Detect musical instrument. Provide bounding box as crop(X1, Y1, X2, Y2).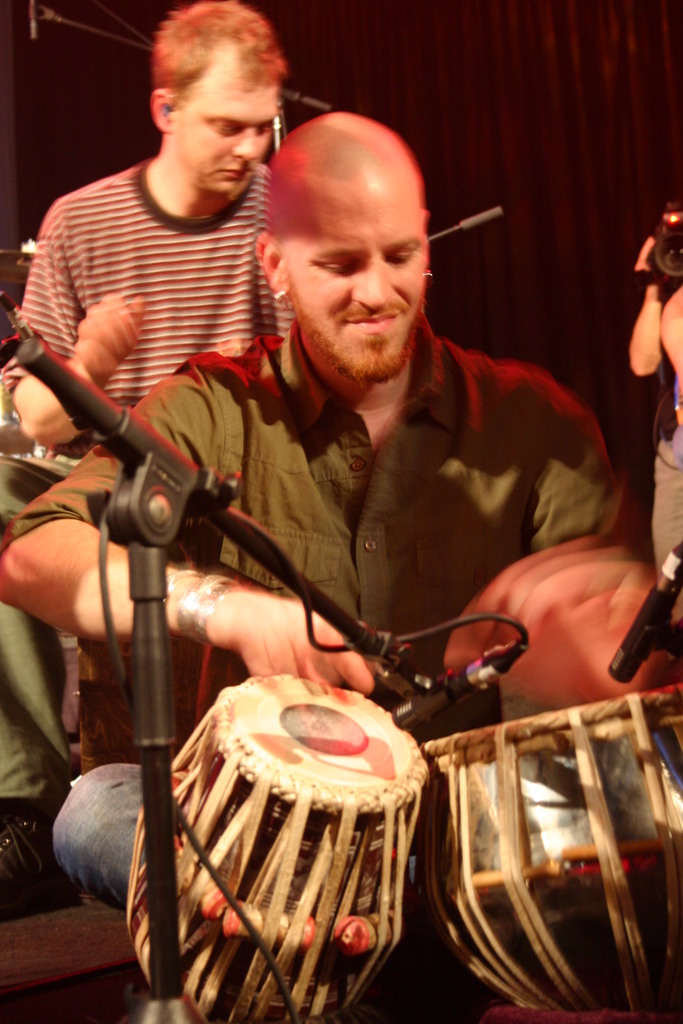
crop(117, 668, 436, 1023).
